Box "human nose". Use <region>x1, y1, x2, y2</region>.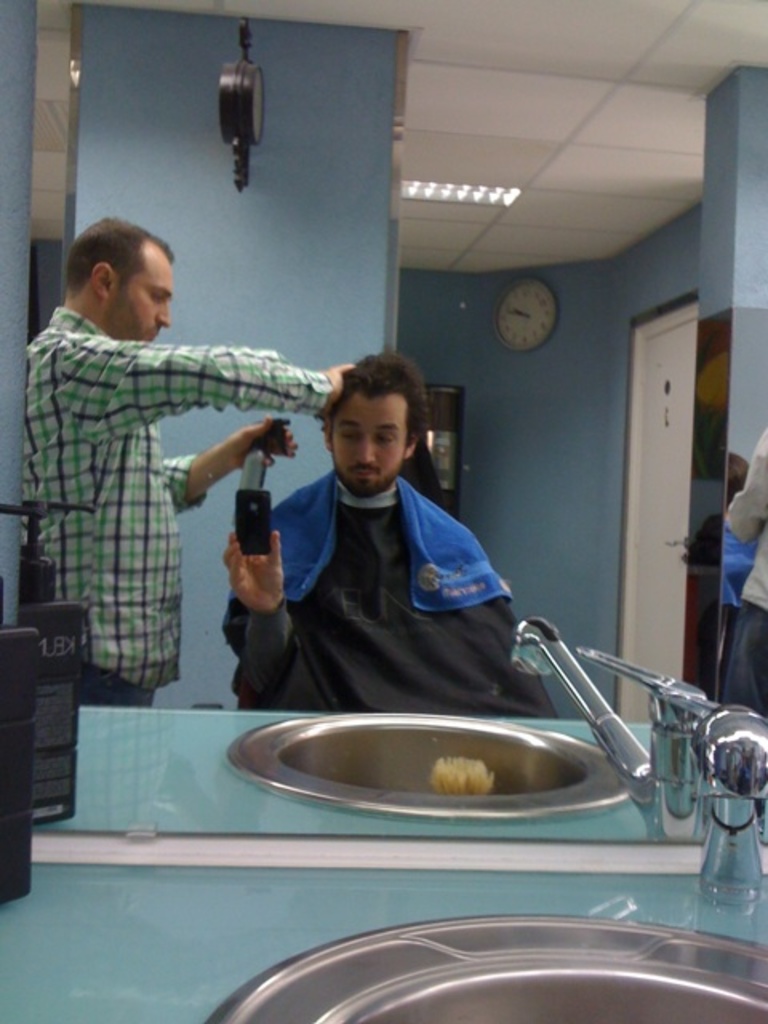
<region>157, 301, 171, 333</region>.
